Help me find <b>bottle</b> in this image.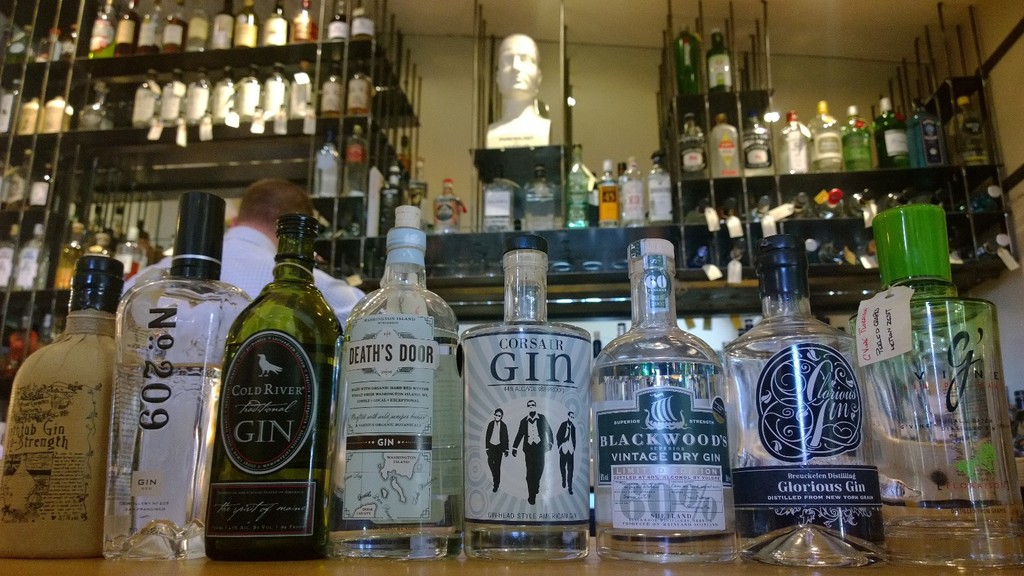
Found it: 678/109/710/173.
